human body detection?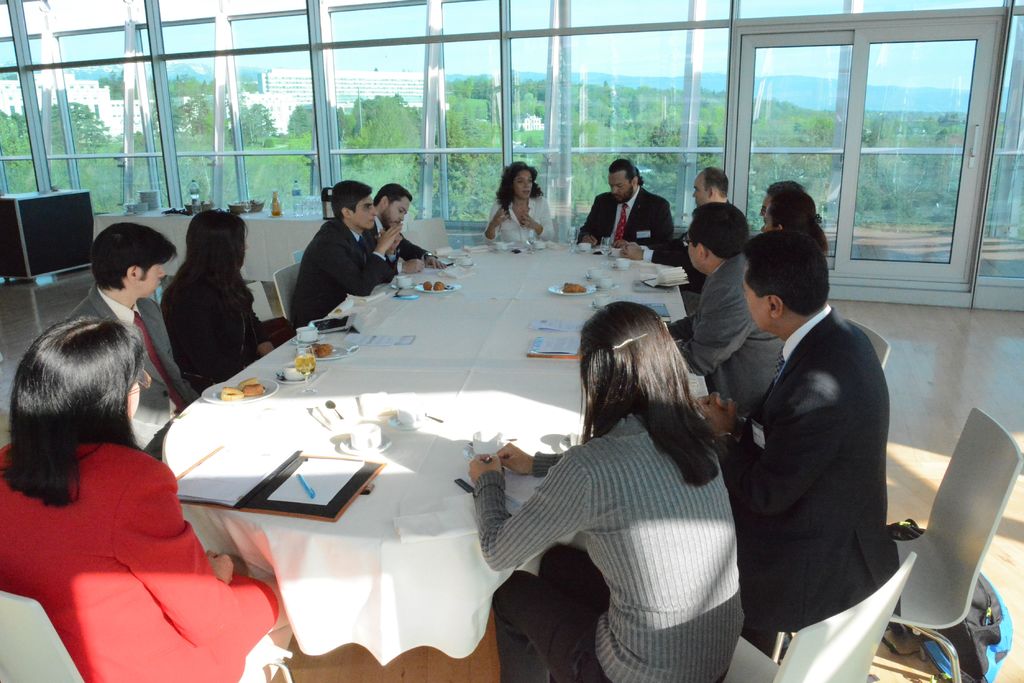
668:248:779:417
